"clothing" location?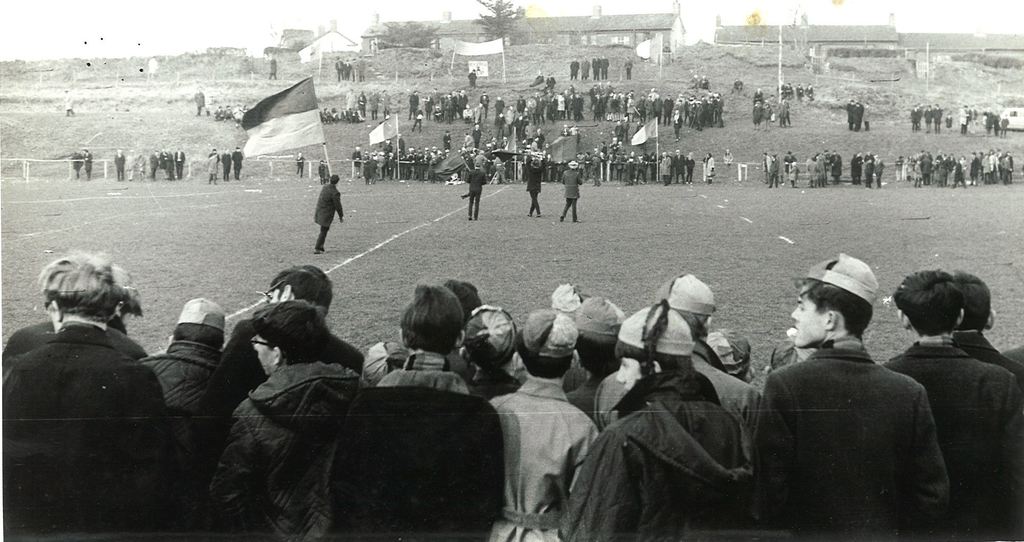
(left=148, top=151, right=157, bottom=176)
